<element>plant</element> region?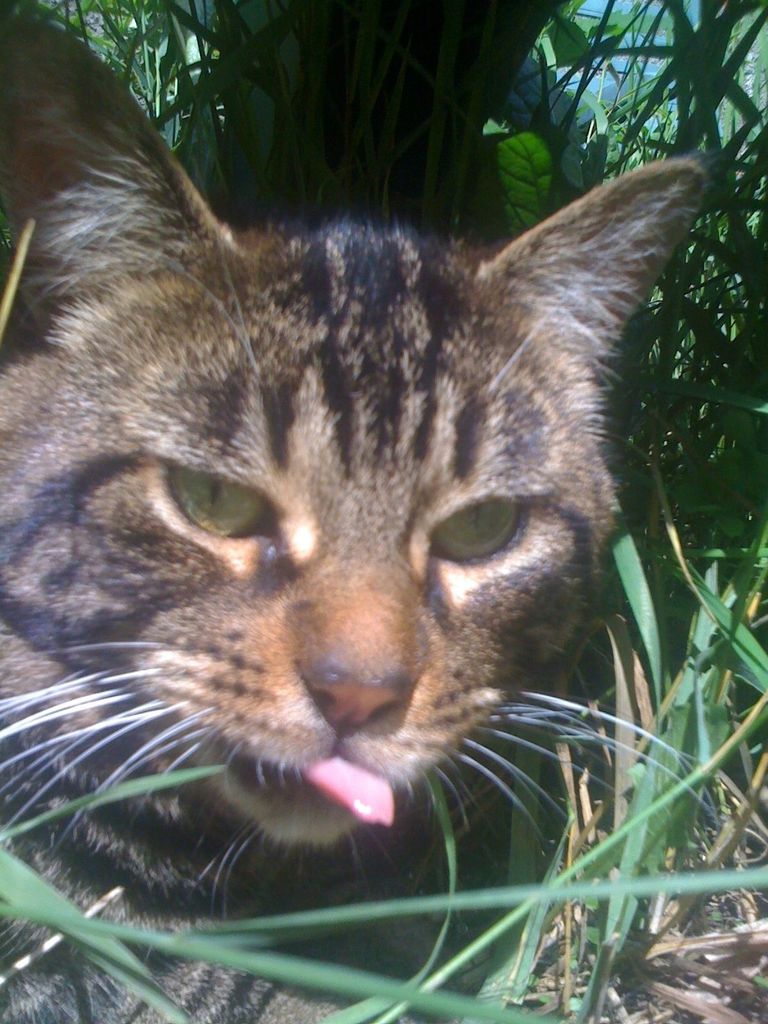
<region>0, 3, 767, 1023</region>
